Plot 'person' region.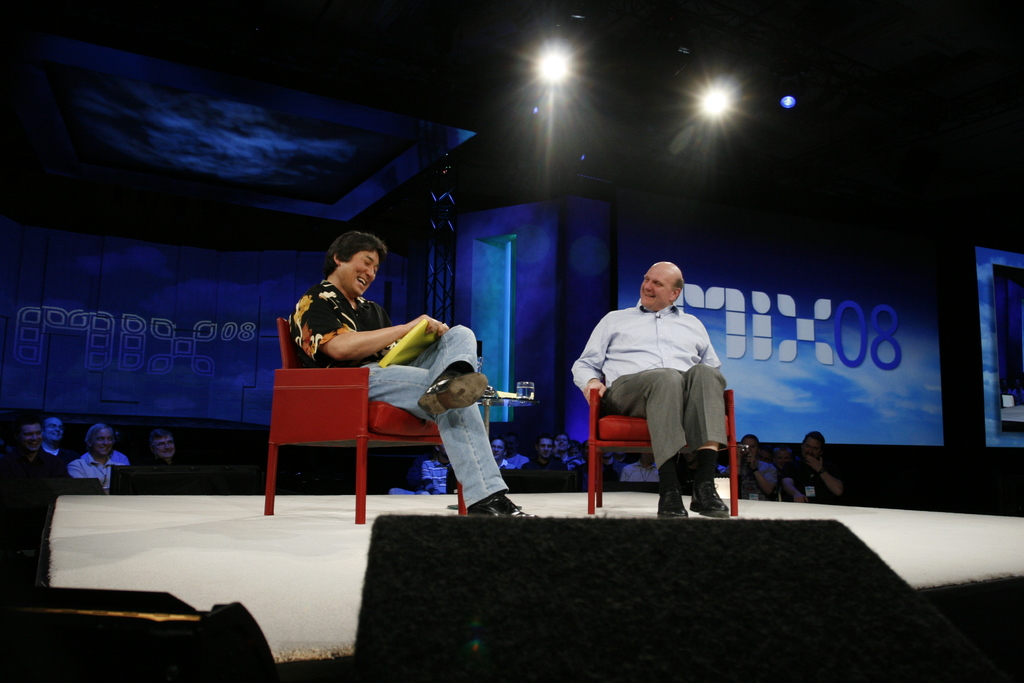
Plotted at x1=294, y1=229, x2=533, y2=517.
